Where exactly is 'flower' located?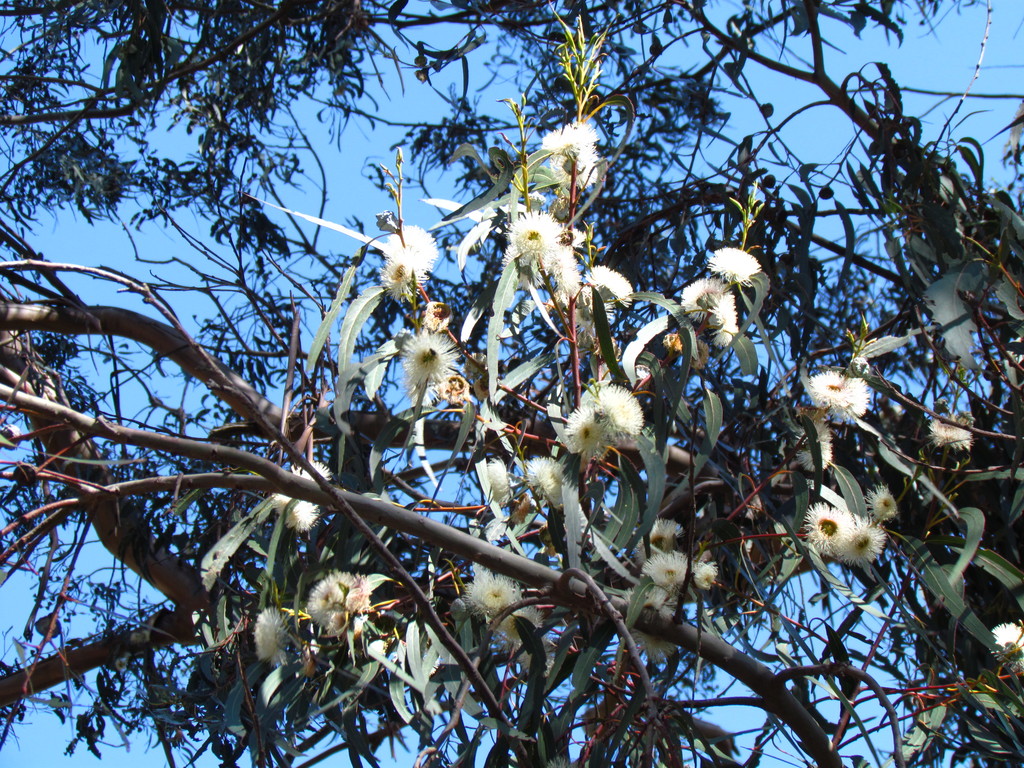
Its bounding box is [273,461,332,531].
